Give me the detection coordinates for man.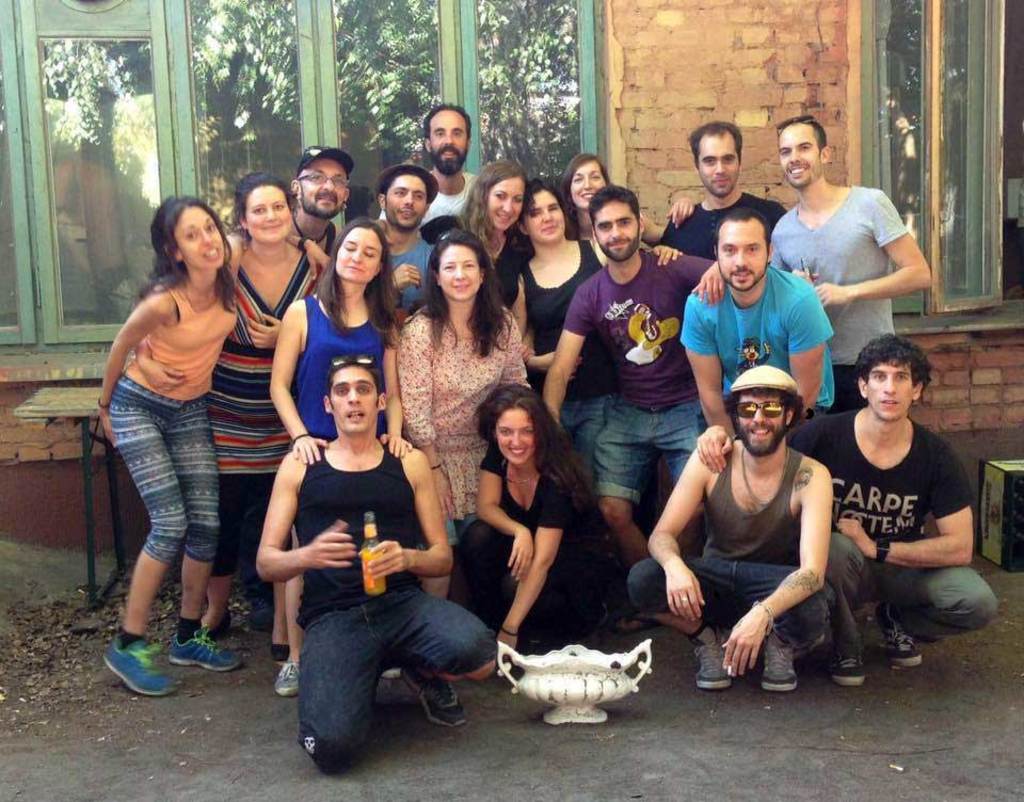
l=694, t=337, r=998, b=688.
